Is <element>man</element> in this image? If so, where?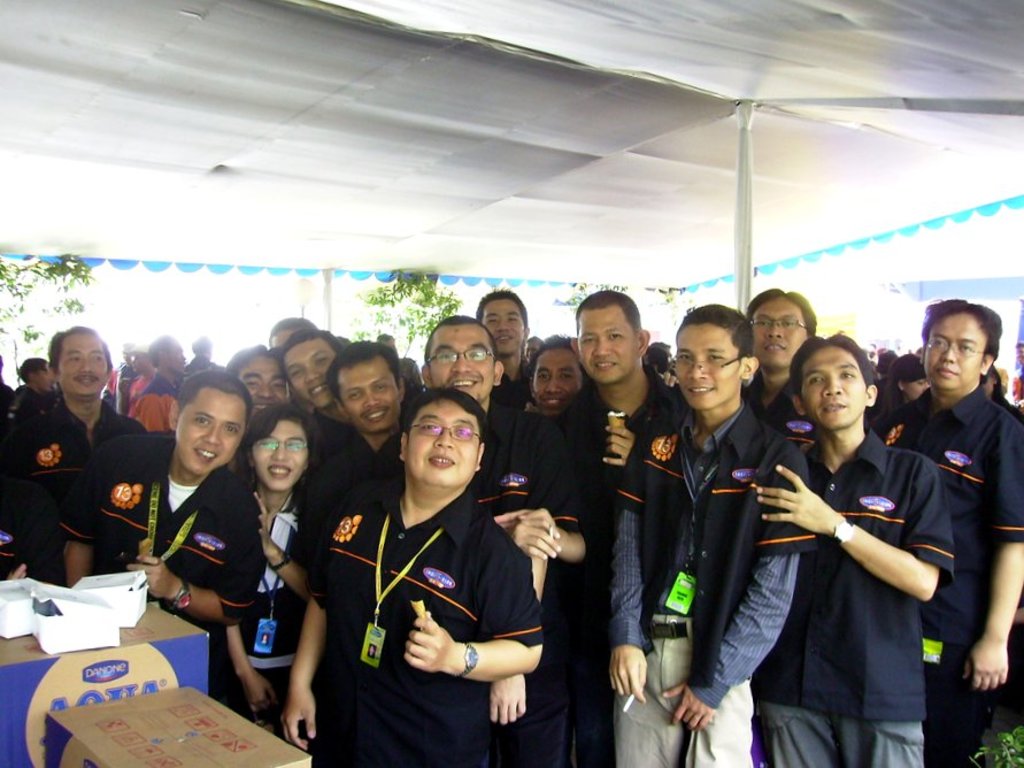
Yes, at bbox(887, 299, 1023, 765).
